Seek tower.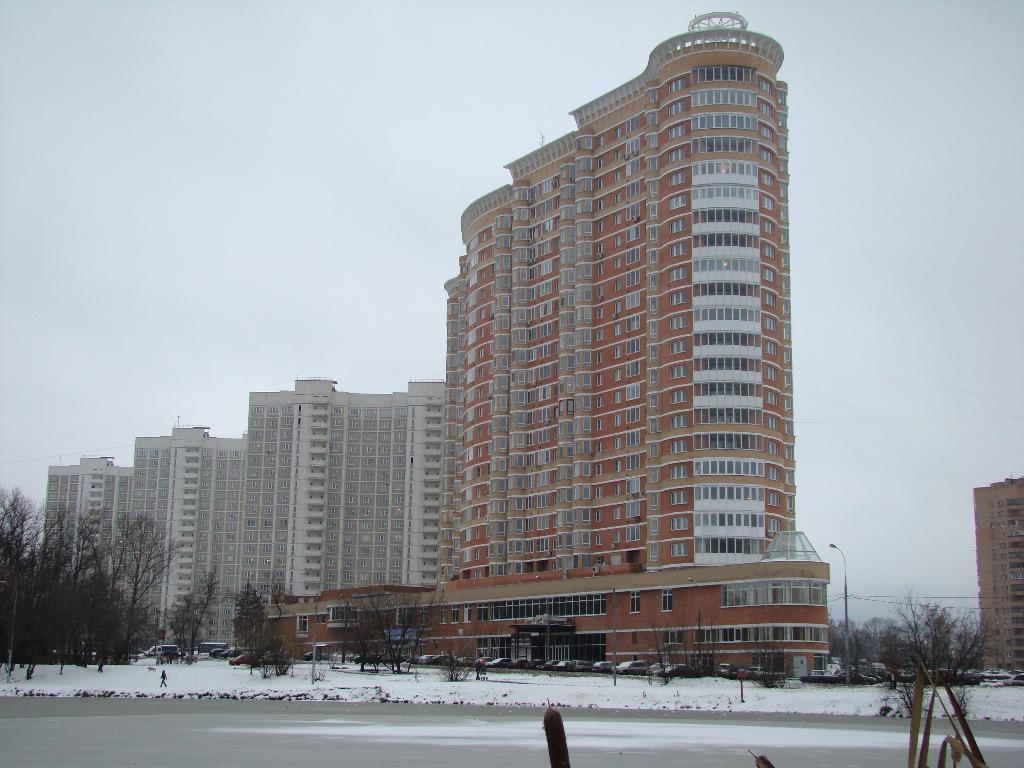
select_region(248, 375, 468, 659).
